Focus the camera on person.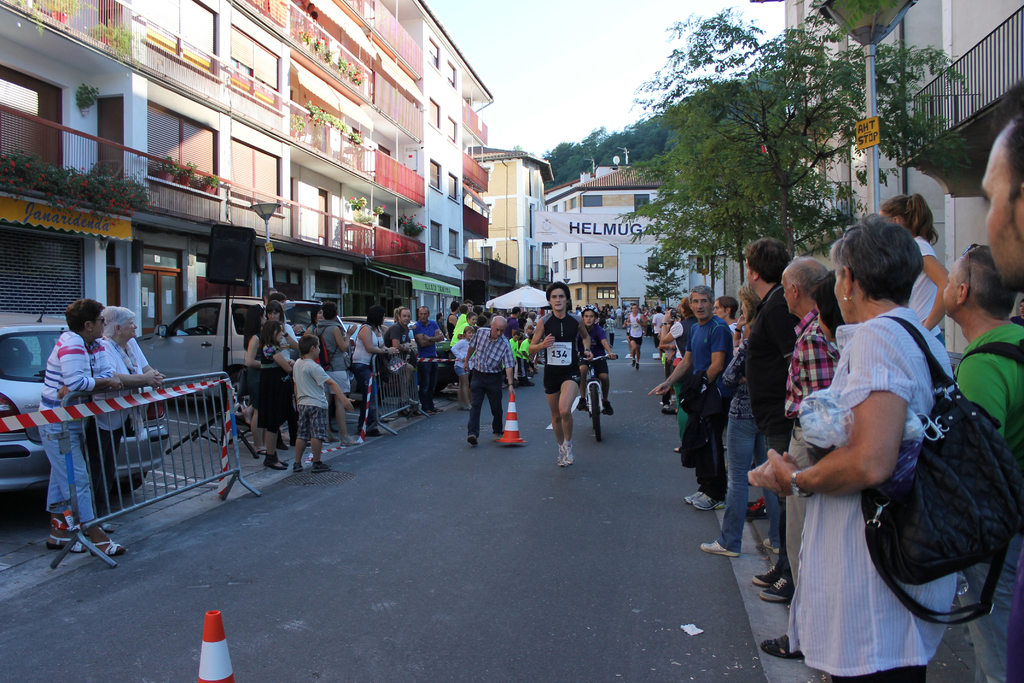
Focus region: box=[749, 236, 801, 602].
